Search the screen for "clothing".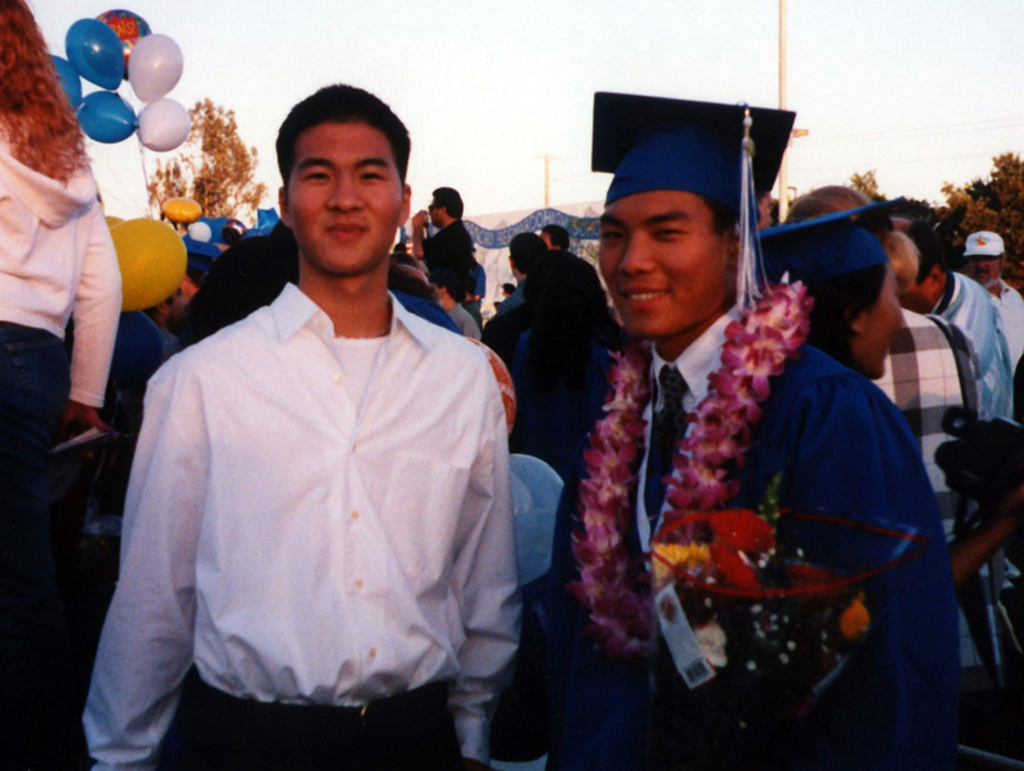
Found at (x1=475, y1=312, x2=622, y2=633).
